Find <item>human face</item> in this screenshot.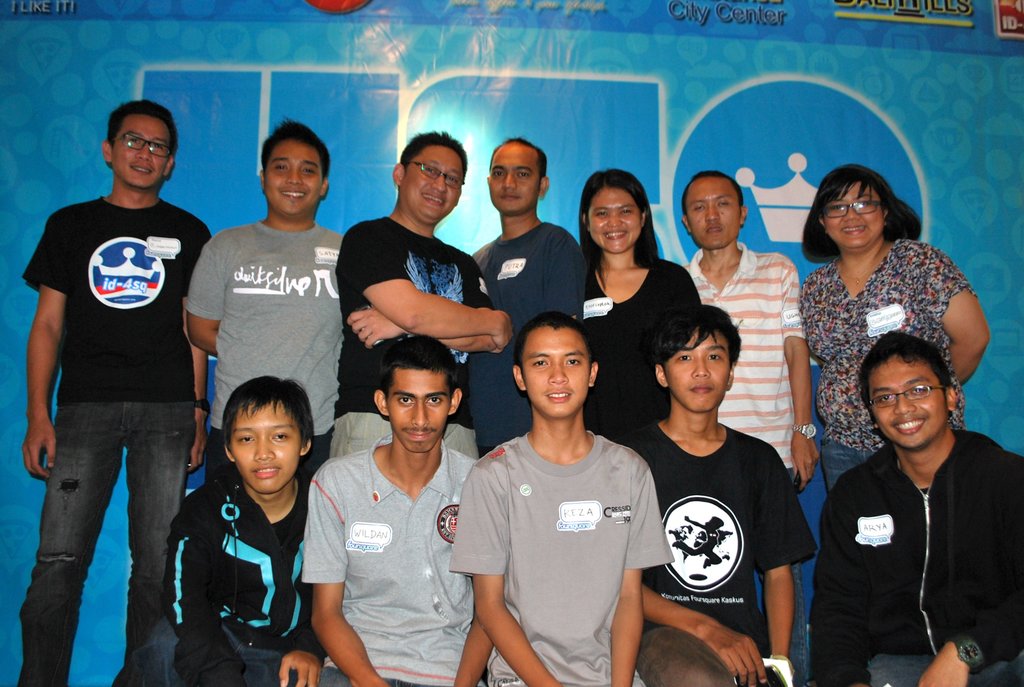
The bounding box for <item>human face</item> is detection(119, 115, 173, 184).
